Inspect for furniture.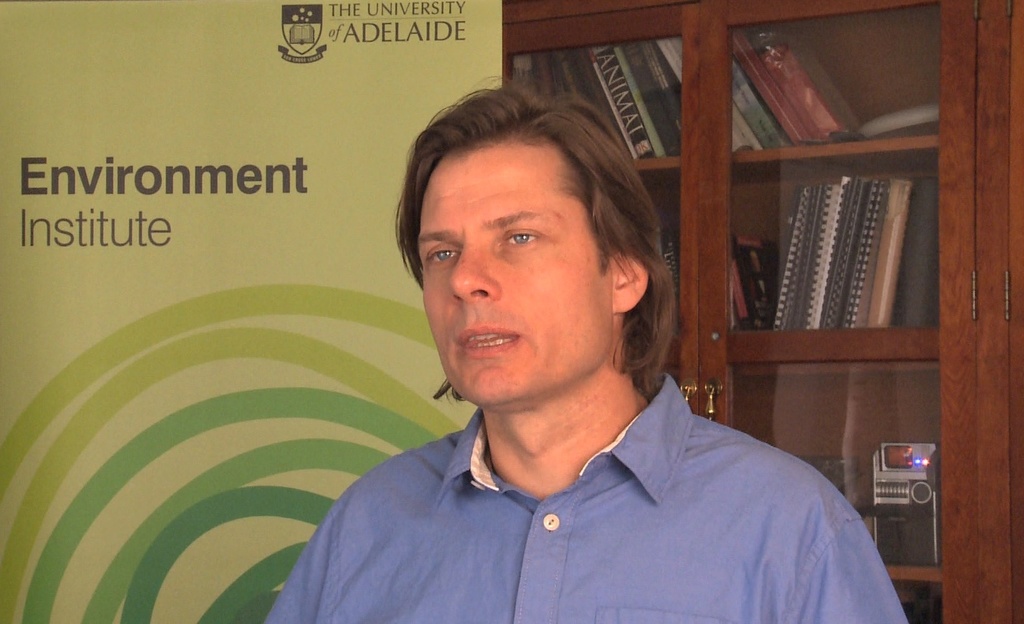
Inspection: 499:4:1023:623.
